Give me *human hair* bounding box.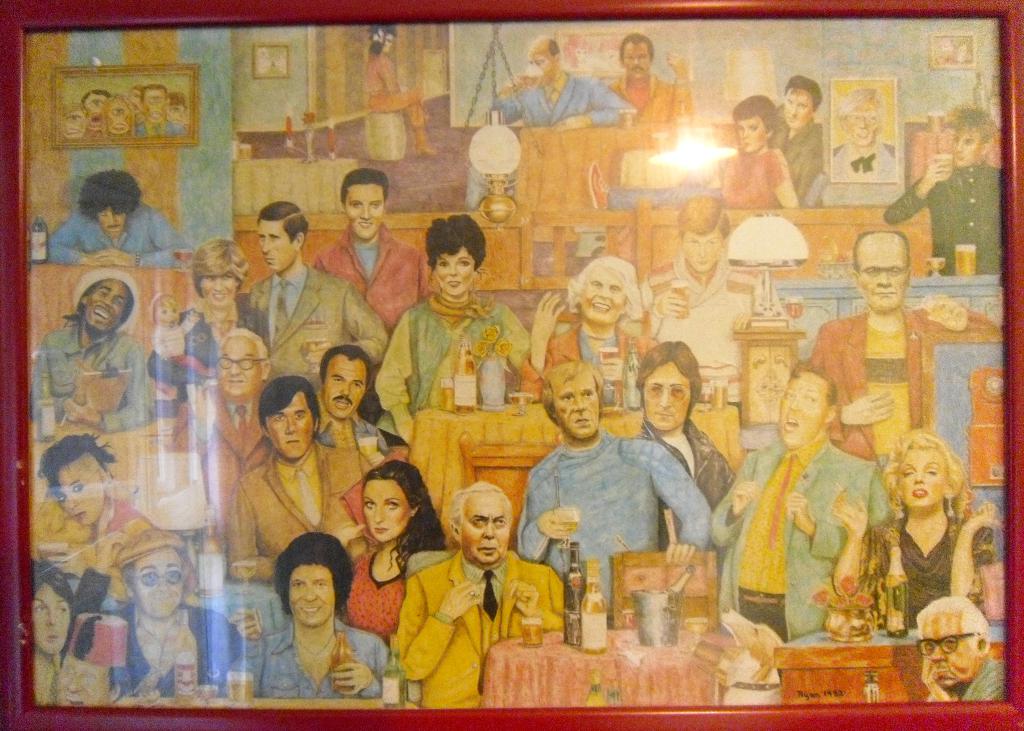
(left=355, top=459, right=448, bottom=556).
